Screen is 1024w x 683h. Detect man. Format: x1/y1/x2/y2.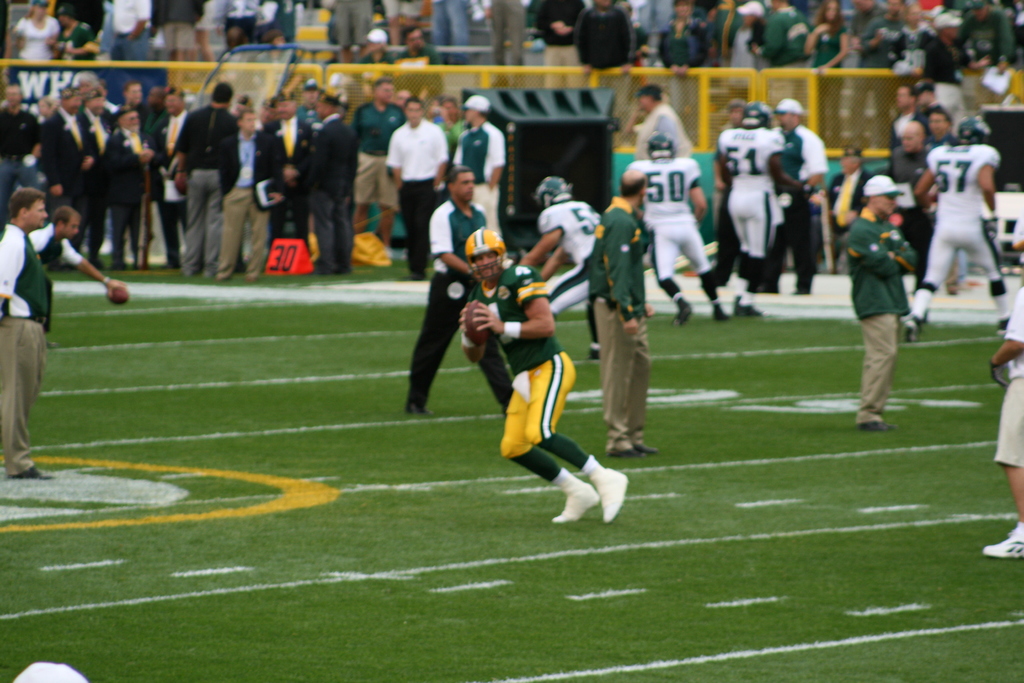
989/247/1023/579.
